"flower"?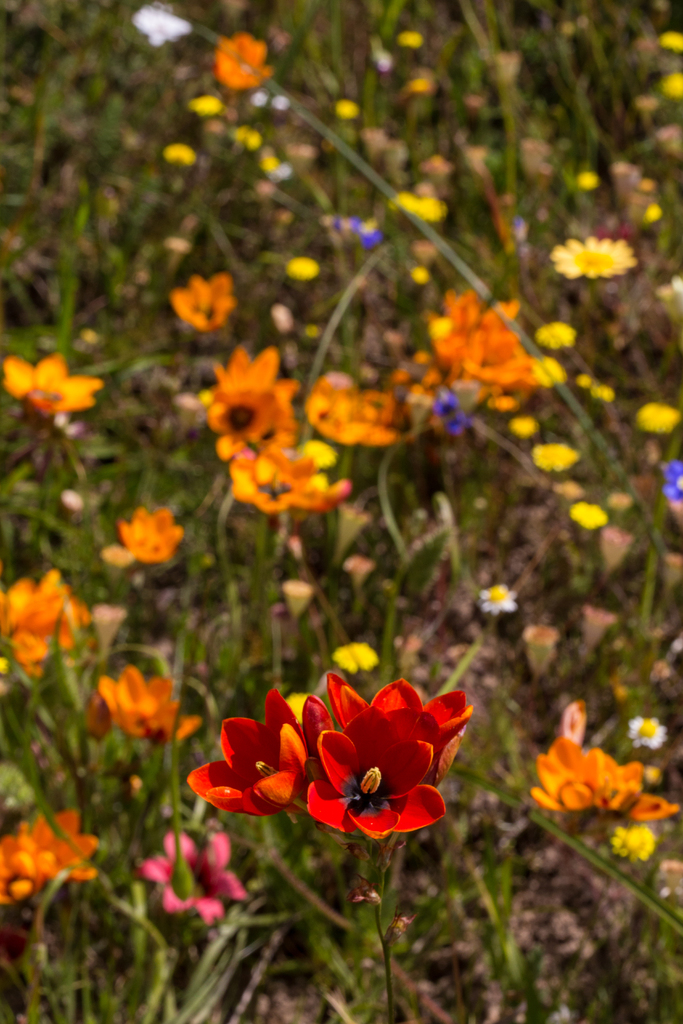
[x1=288, y1=258, x2=318, y2=279]
